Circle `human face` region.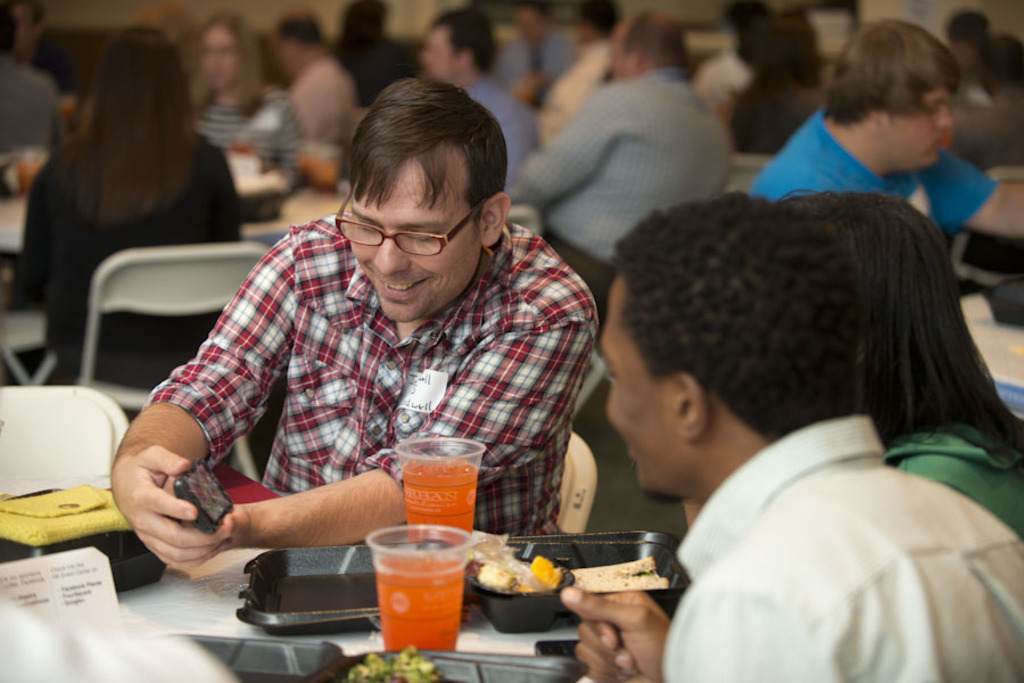
Region: Rect(420, 25, 454, 80).
